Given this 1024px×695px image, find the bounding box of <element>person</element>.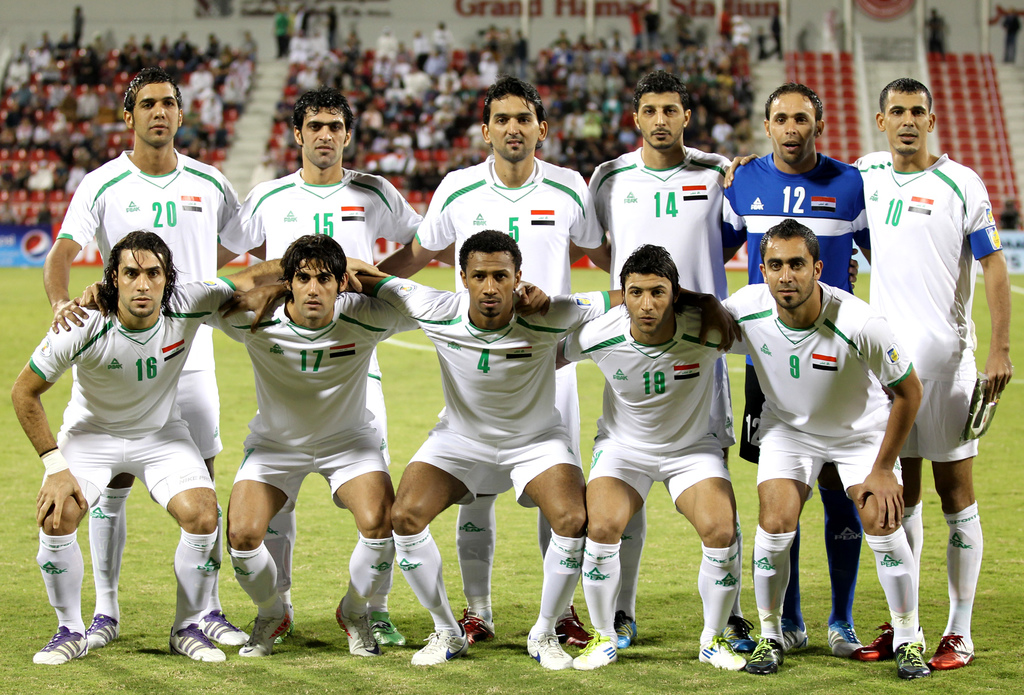
locate(721, 78, 1015, 664).
